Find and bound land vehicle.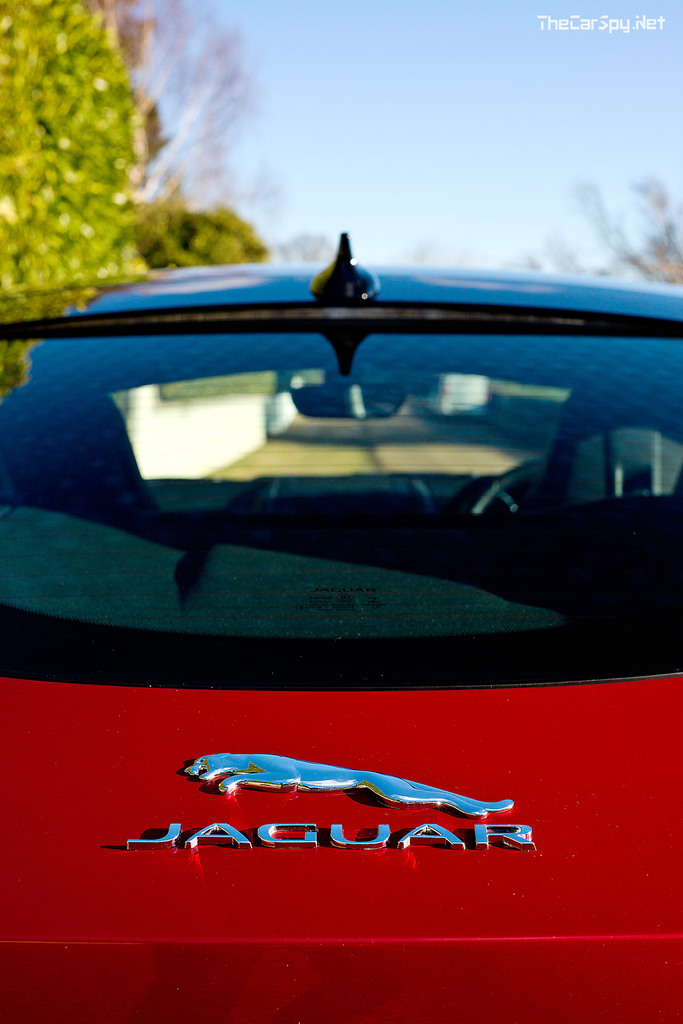
Bound: 408,371,489,426.
